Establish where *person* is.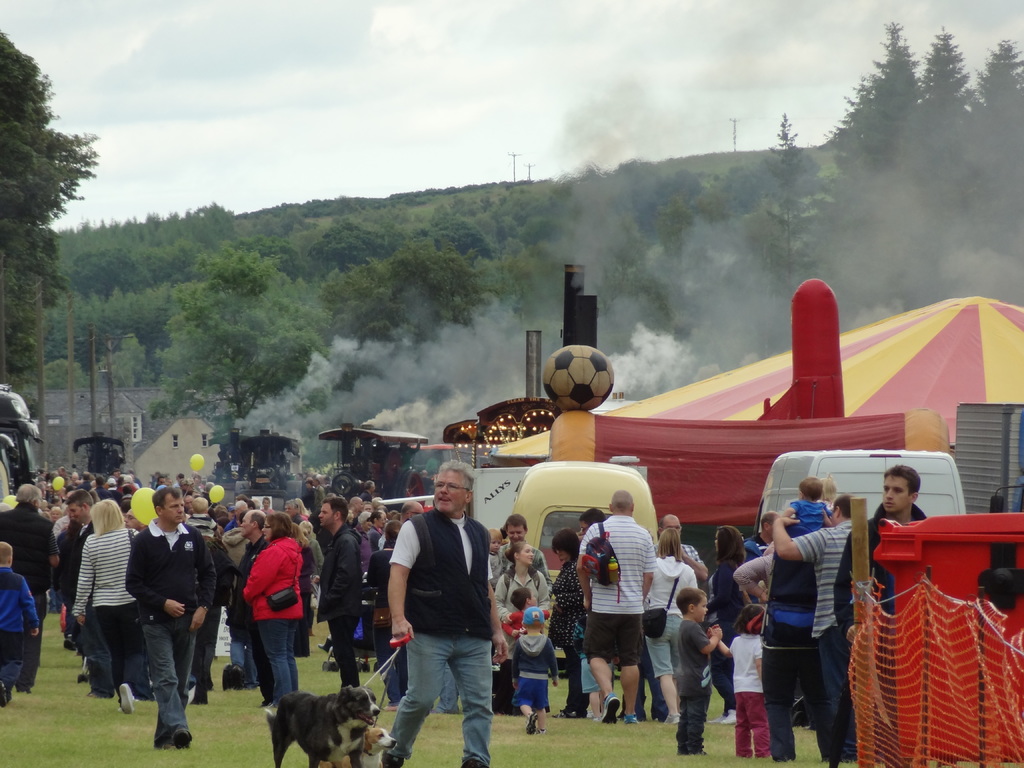
Established at crop(493, 540, 545, 622).
